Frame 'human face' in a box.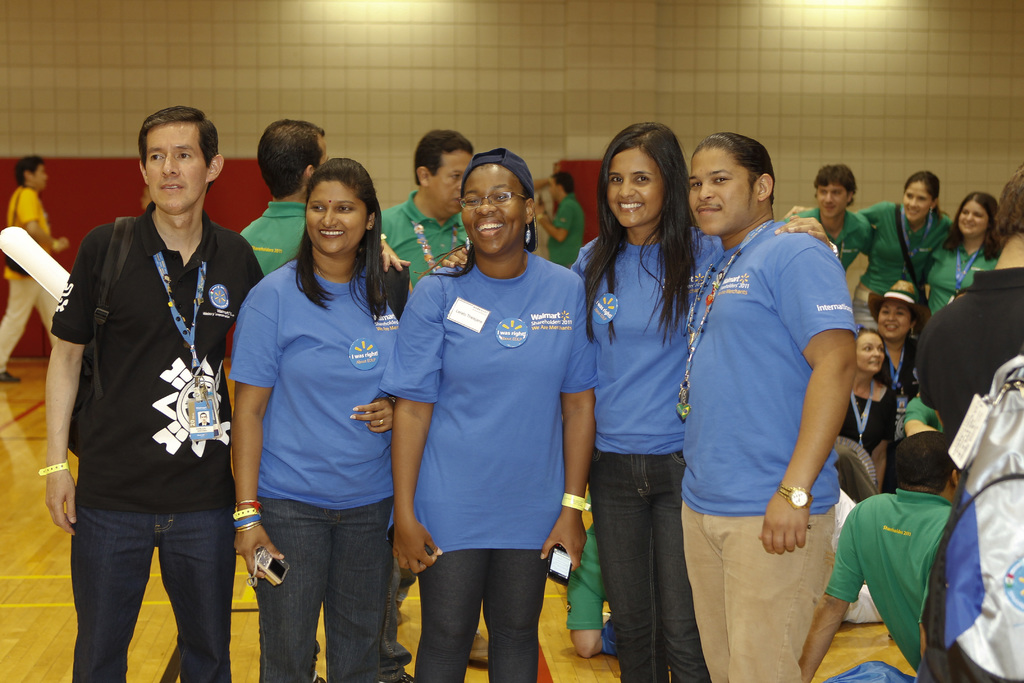
detection(37, 165, 51, 189).
